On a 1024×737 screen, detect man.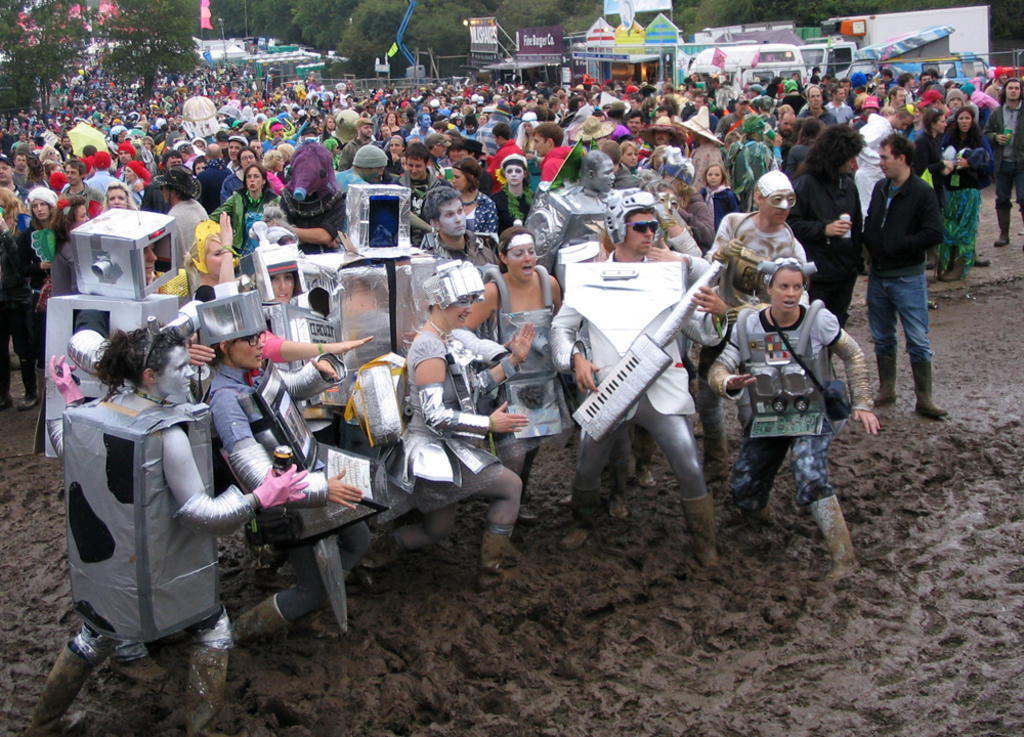
bbox=[546, 177, 724, 567].
